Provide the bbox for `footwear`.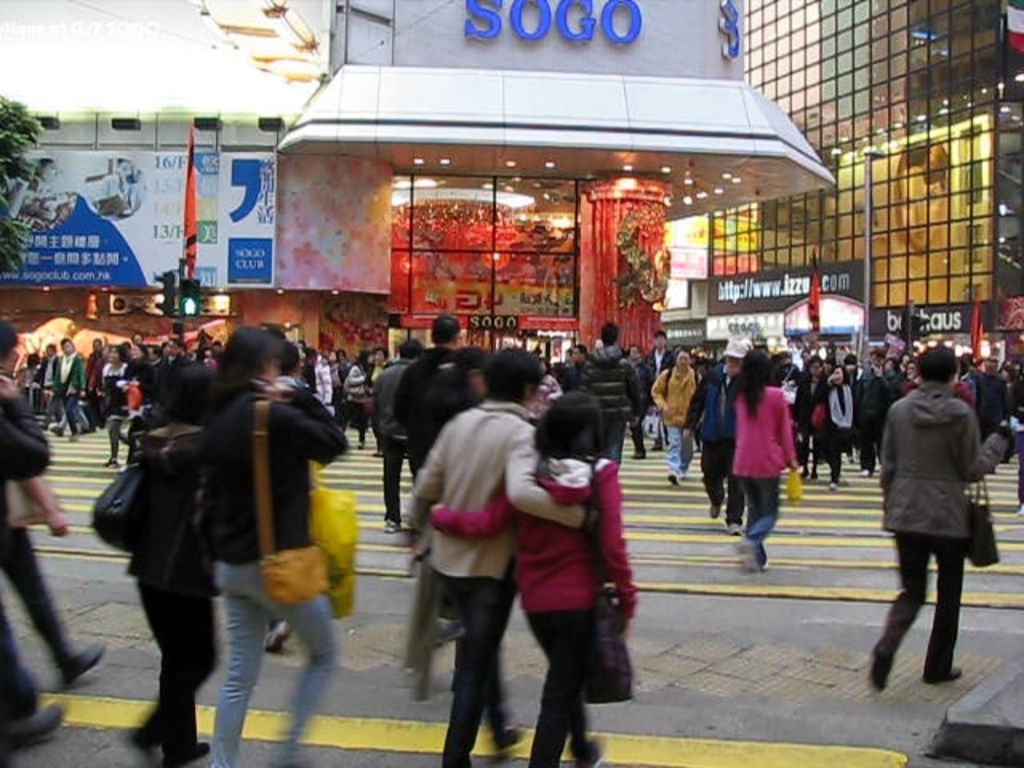
x1=926 y1=659 x2=960 y2=680.
